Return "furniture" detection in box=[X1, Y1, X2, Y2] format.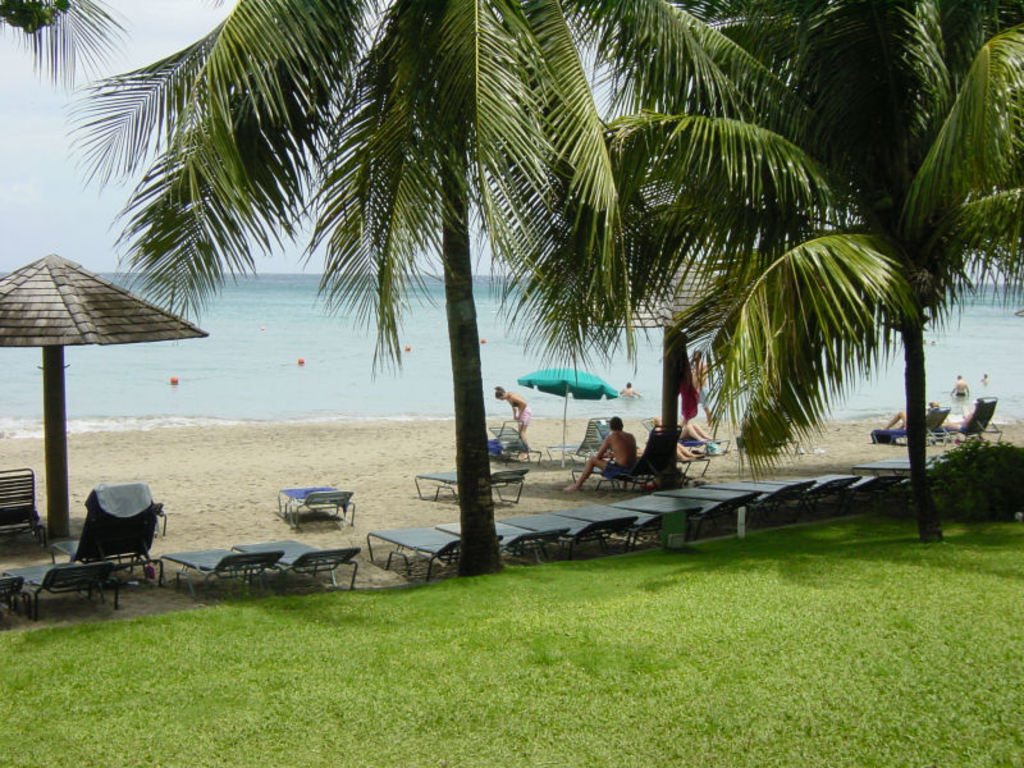
box=[494, 420, 545, 462].
